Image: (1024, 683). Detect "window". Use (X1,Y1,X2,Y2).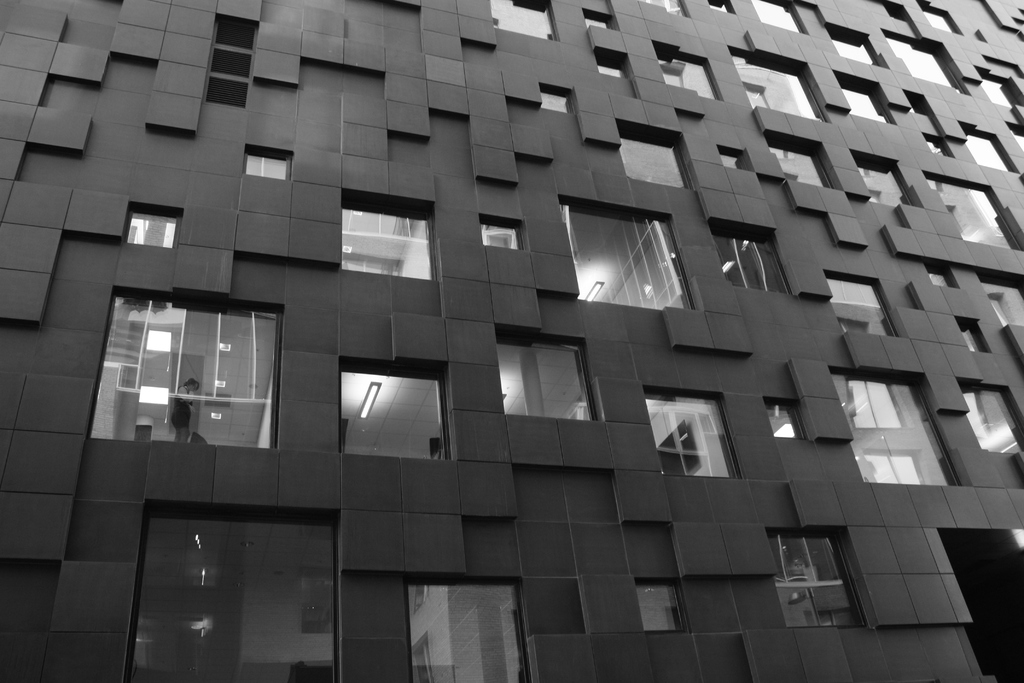
(762,135,840,197).
